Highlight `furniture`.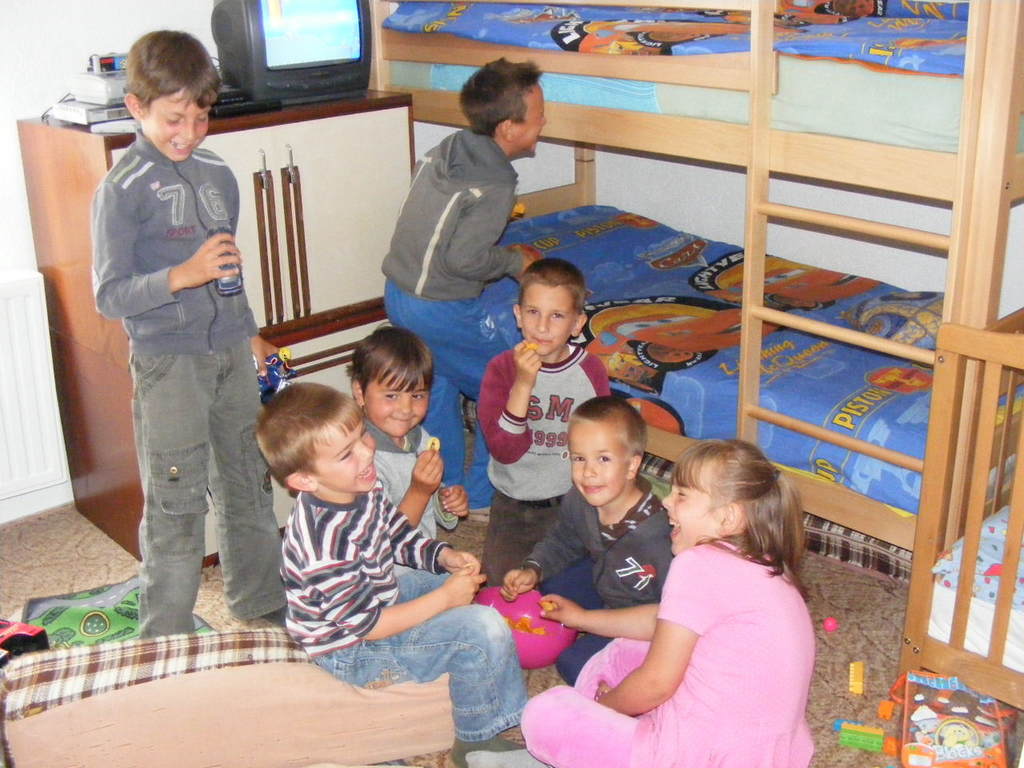
Highlighted region: {"left": 370, "top": 0, "right": 1023, "bottom": 590}.
